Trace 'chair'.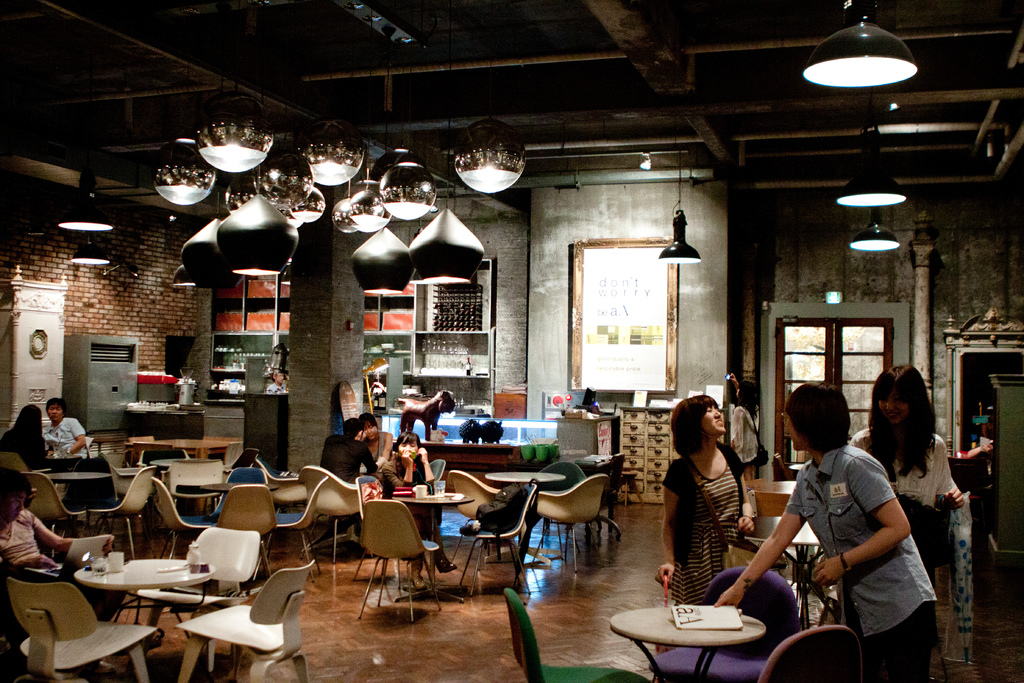
Traced to <bbox>354, 497, 455, 624</bbox>.
